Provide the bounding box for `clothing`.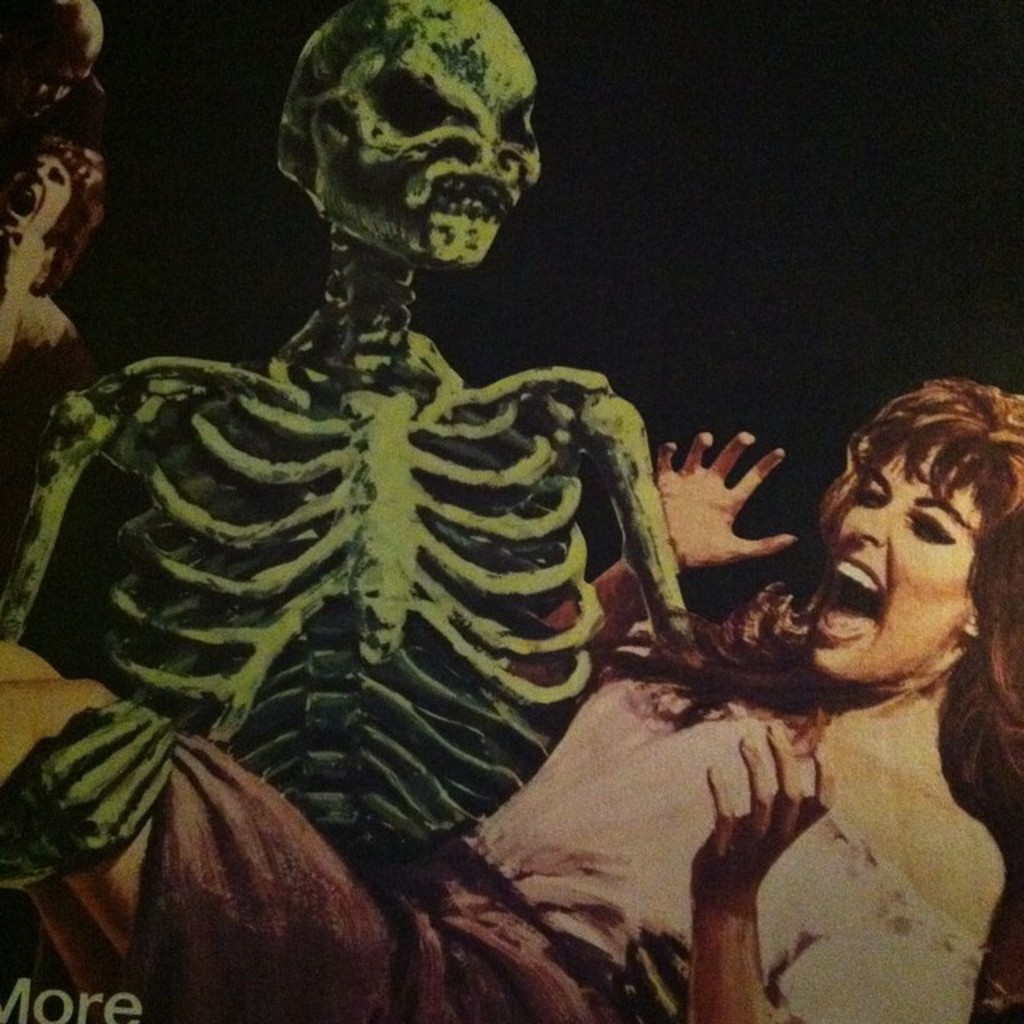
x1=2 y1=552 x2=998 y2=1022.
